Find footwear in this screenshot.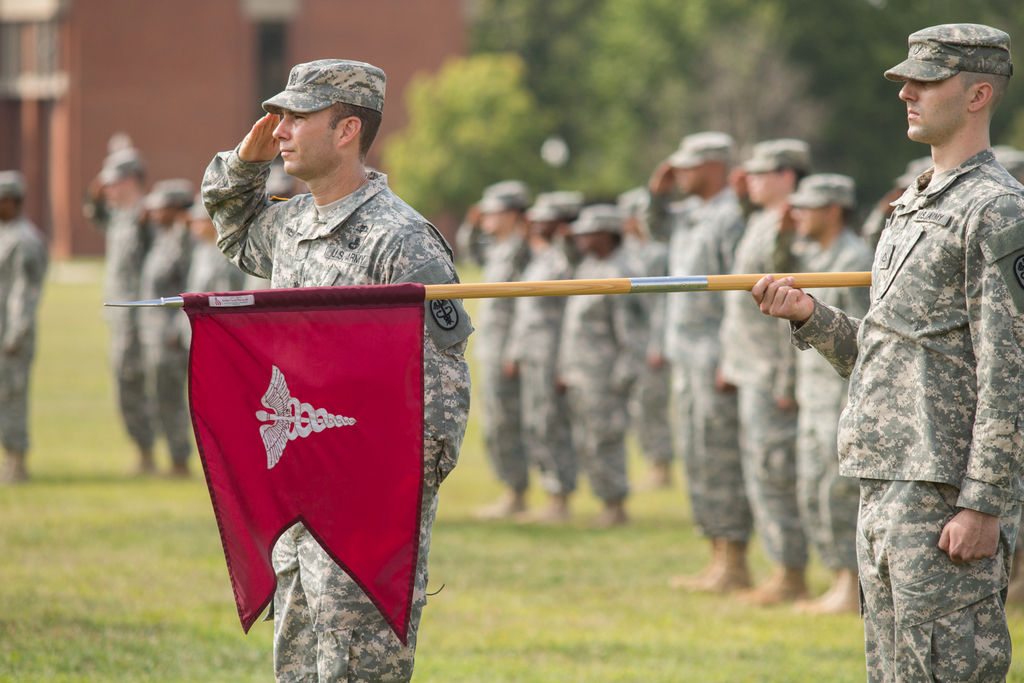
The bounding box for footwear is locate(700, 543, 748, 591).
